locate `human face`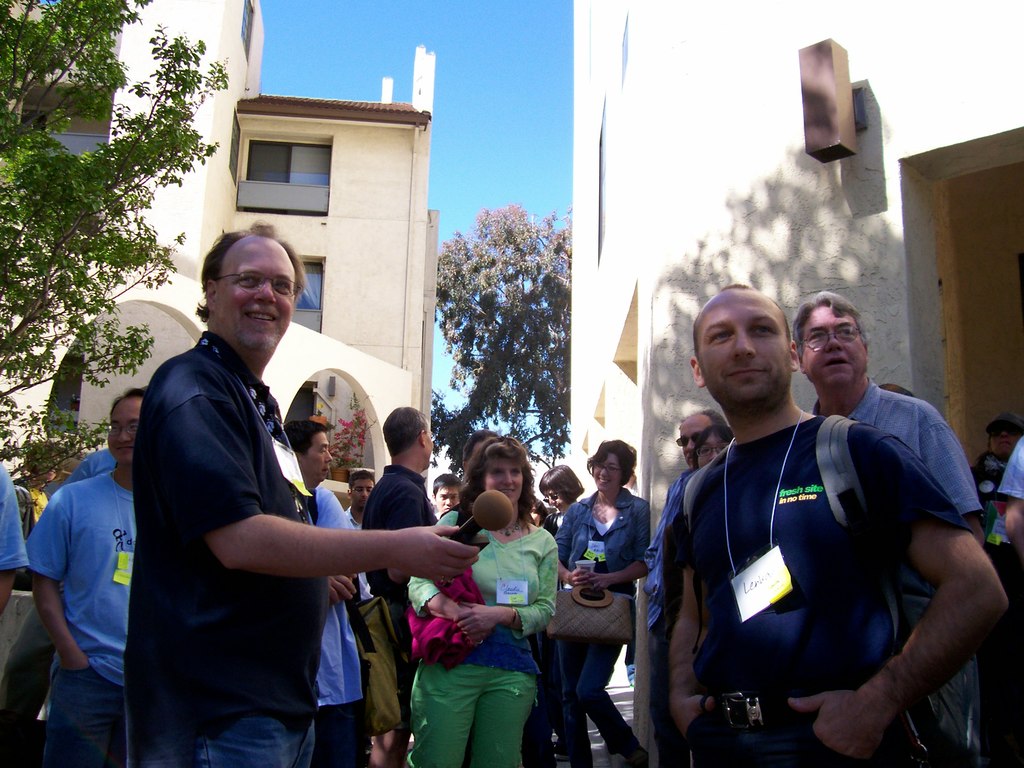
l=597, t=452, r=620, b=492
